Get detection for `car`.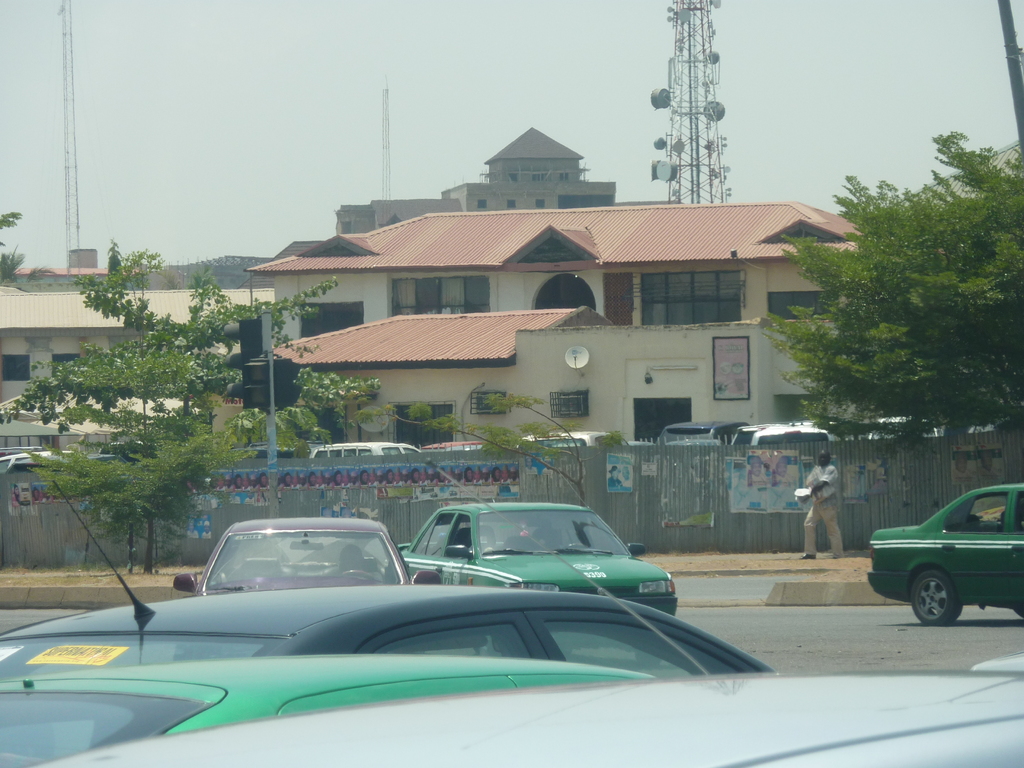
Detection: (171,519,412,598).
